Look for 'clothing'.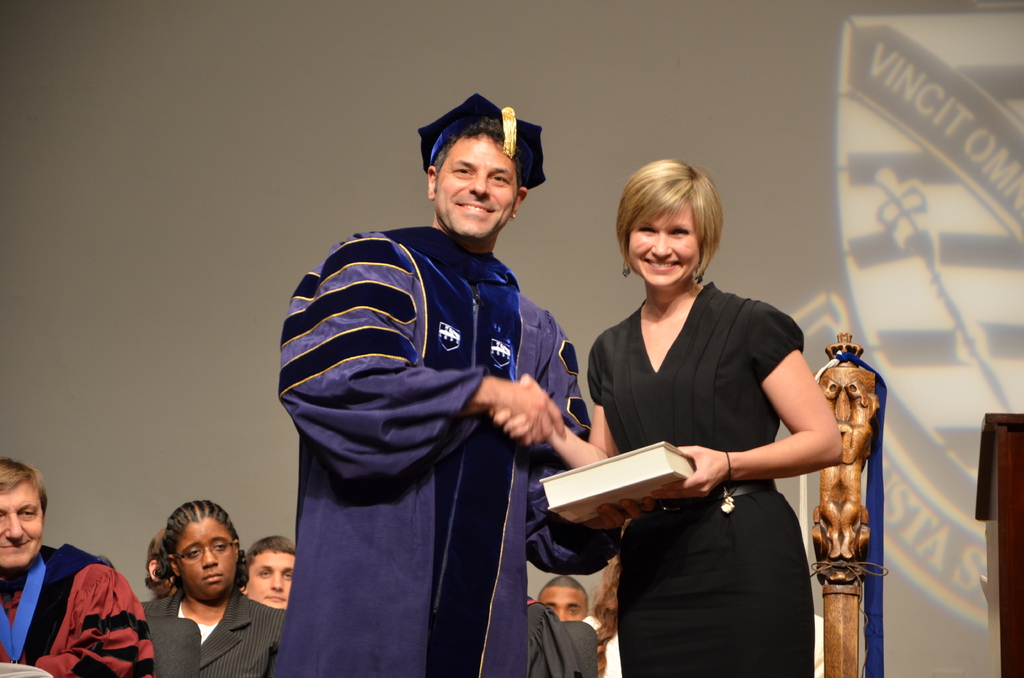
Found: locate(583, 299, 806, 677).
